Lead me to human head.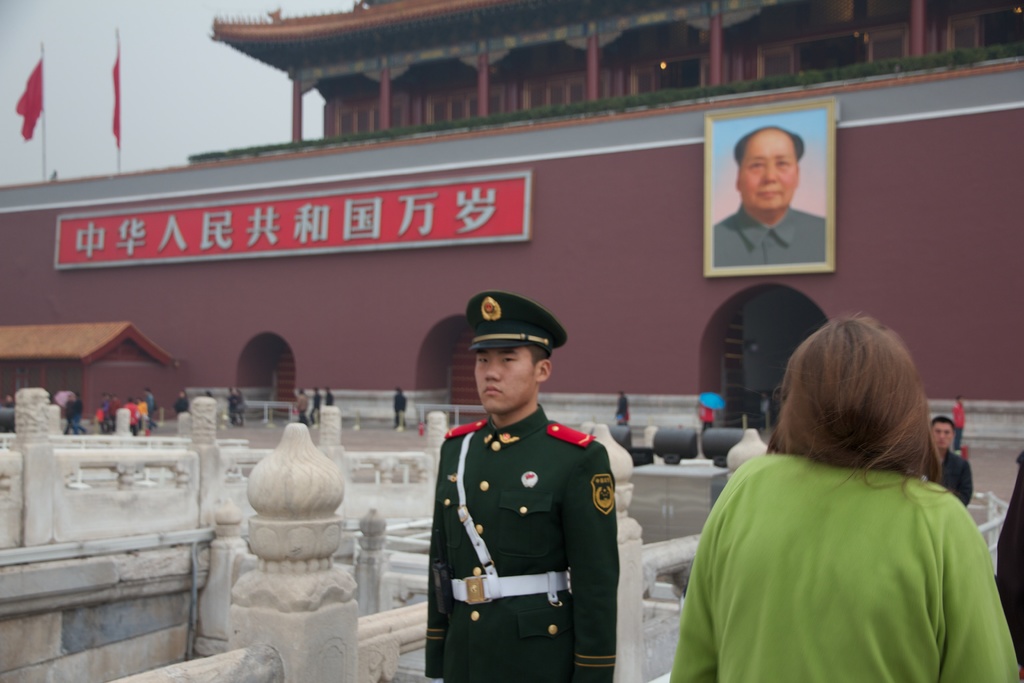
Lead to bbox=[63, 395, 71, 402].
